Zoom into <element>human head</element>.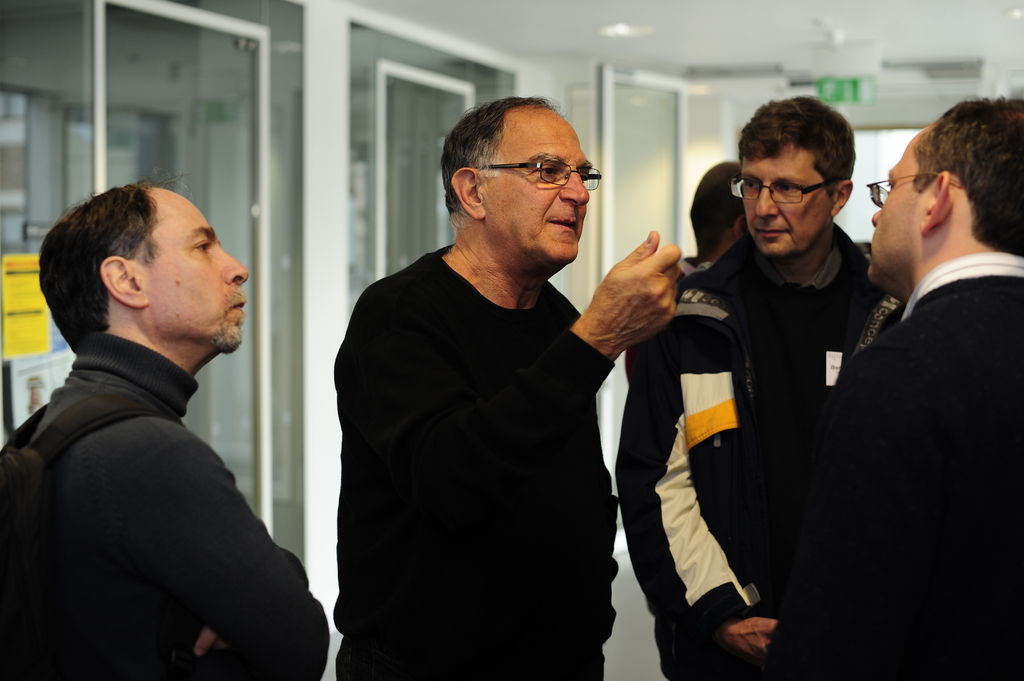
Zoom target: [682, 157, 747, 262].
